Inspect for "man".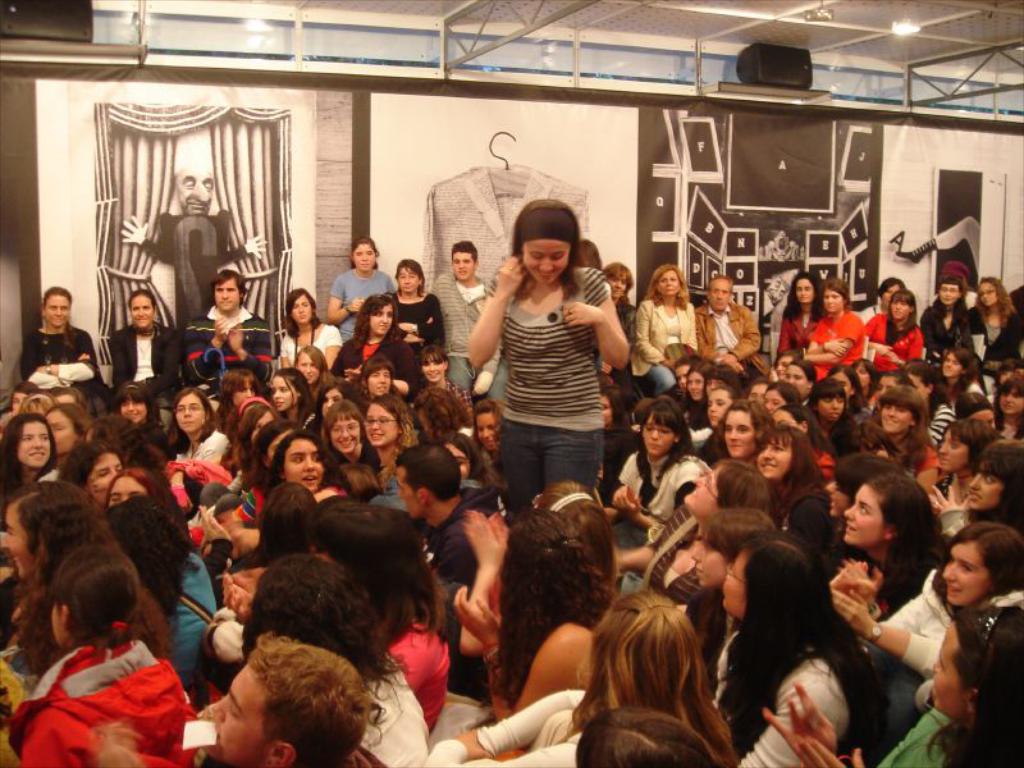
Inspection: (left=196, top=635, right=381, bottom=767).
